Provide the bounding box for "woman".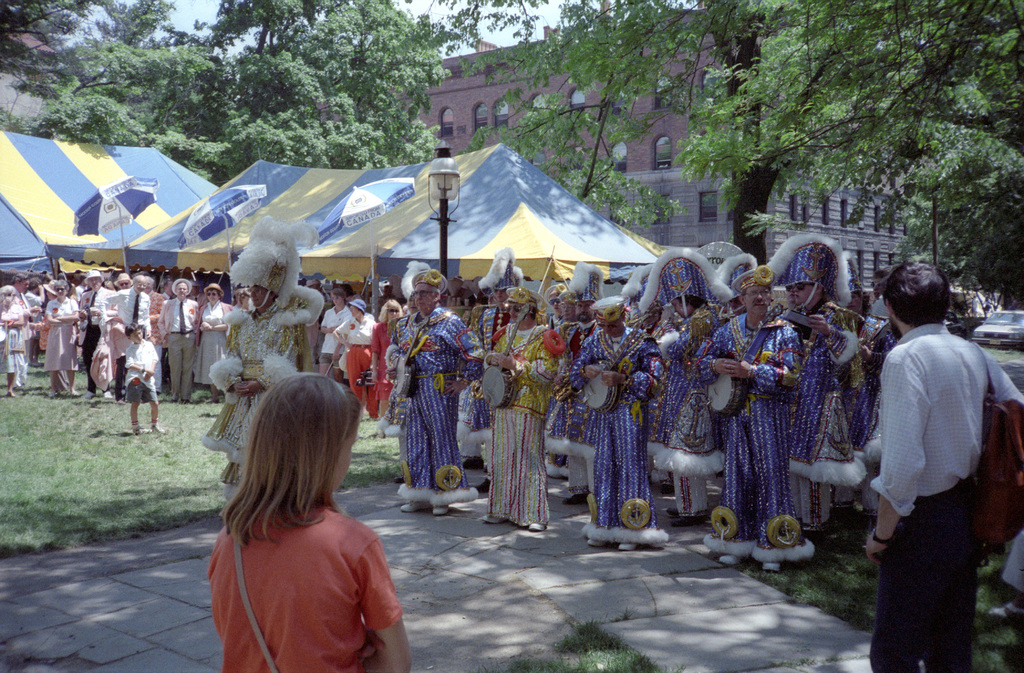
crop(205, 370, 412, 672).
